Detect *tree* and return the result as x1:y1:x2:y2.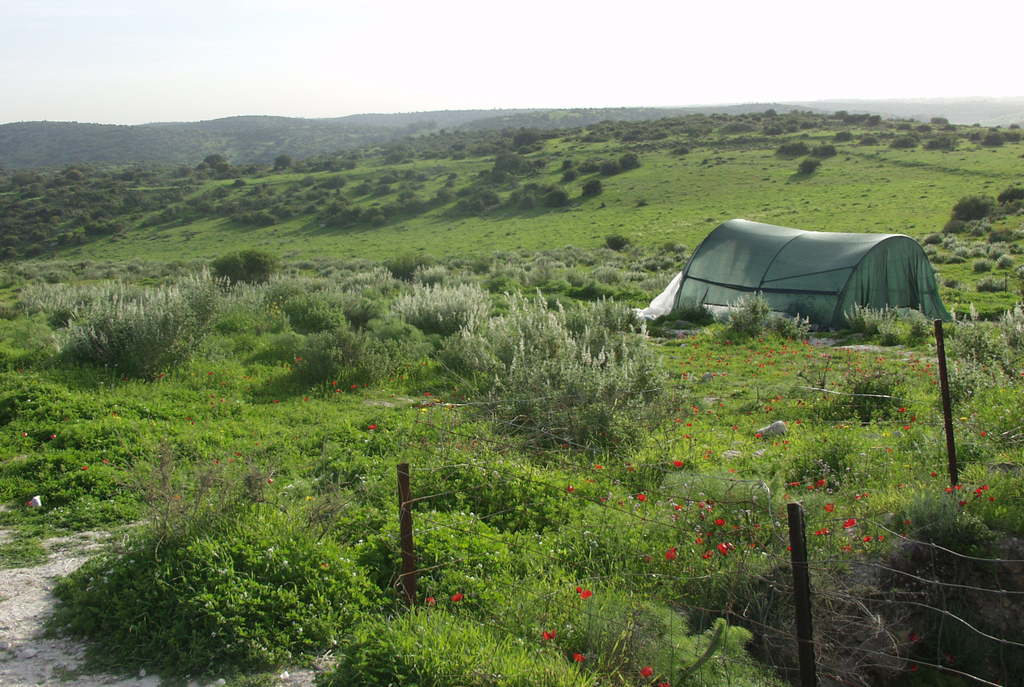
862:136:877:144.
